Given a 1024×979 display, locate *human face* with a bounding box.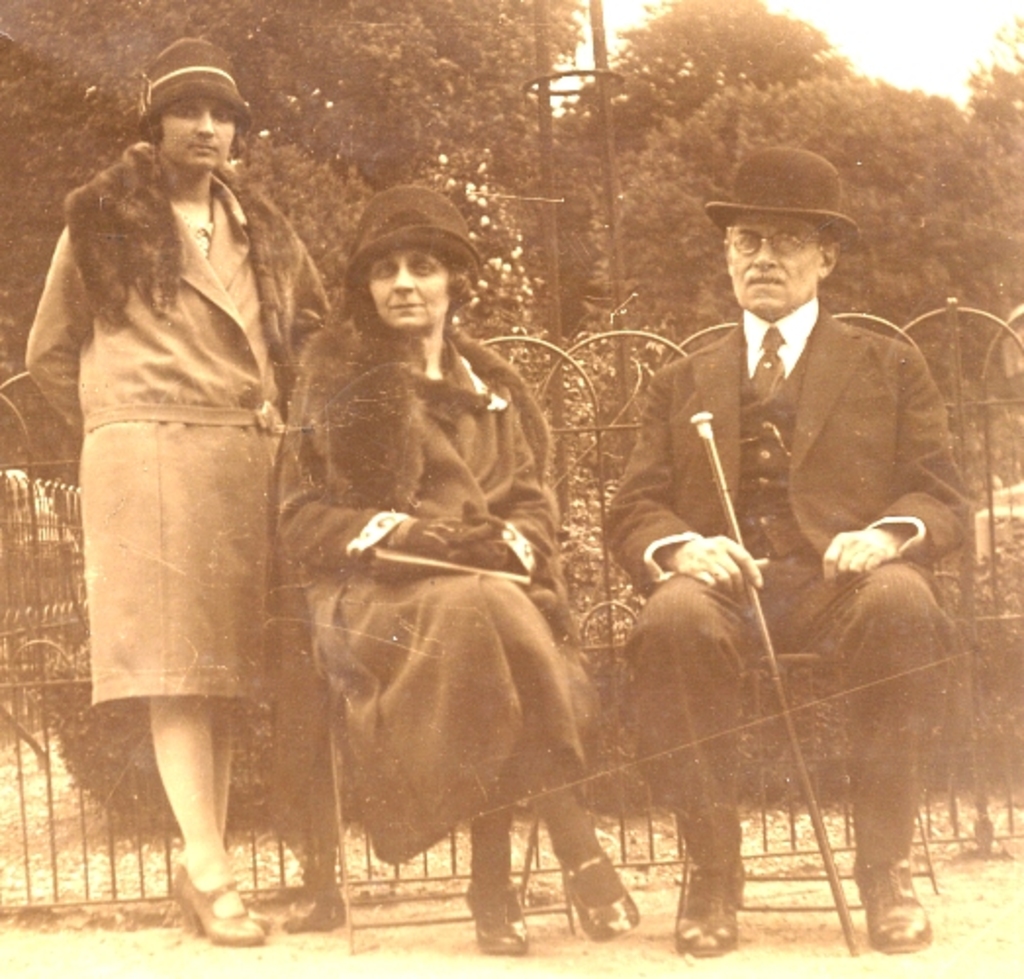
Located: bbox(157, 102, 235, 170).
